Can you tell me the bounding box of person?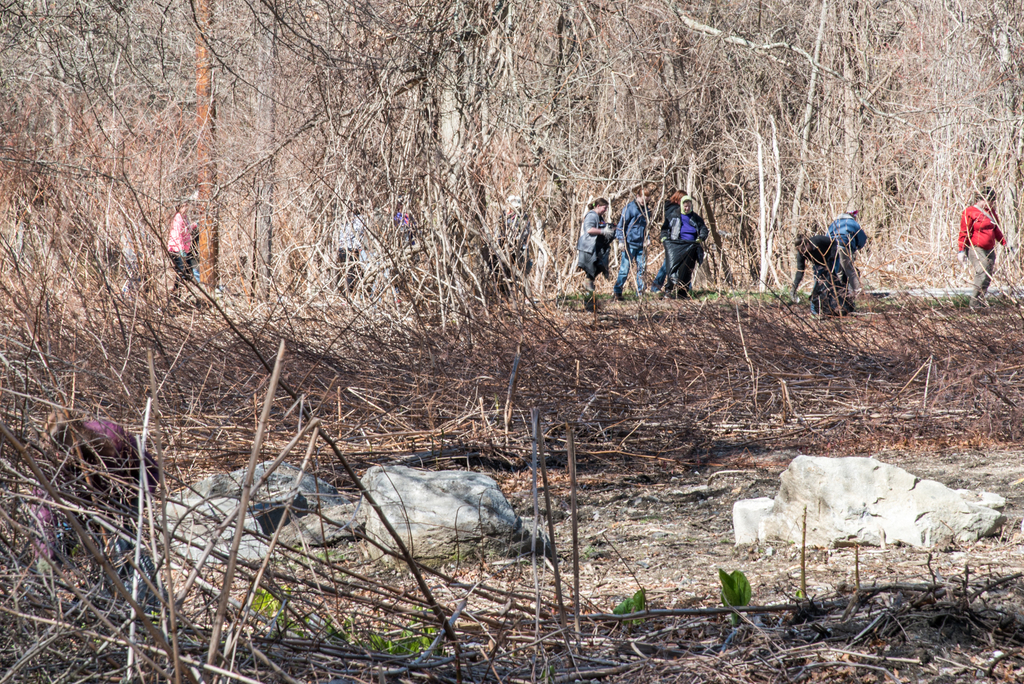
627/176/652/301.
